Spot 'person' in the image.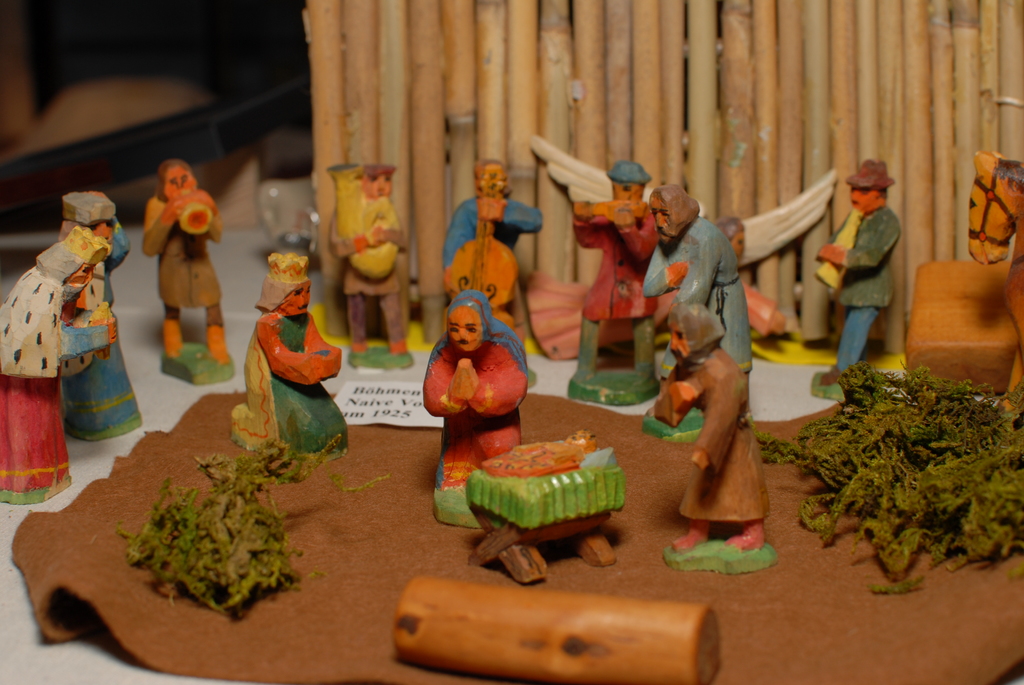
'person' found at <box>0,232,102,510</box>.
